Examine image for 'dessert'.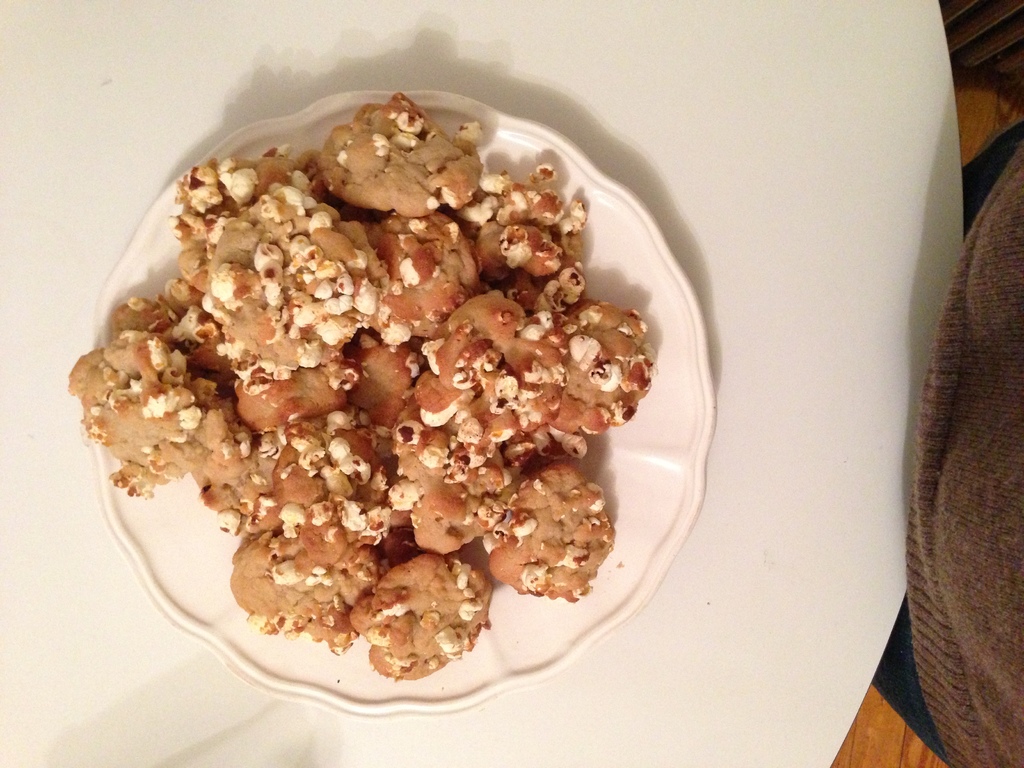
Examination result: <region>167, 137, 318, 244</region>.
